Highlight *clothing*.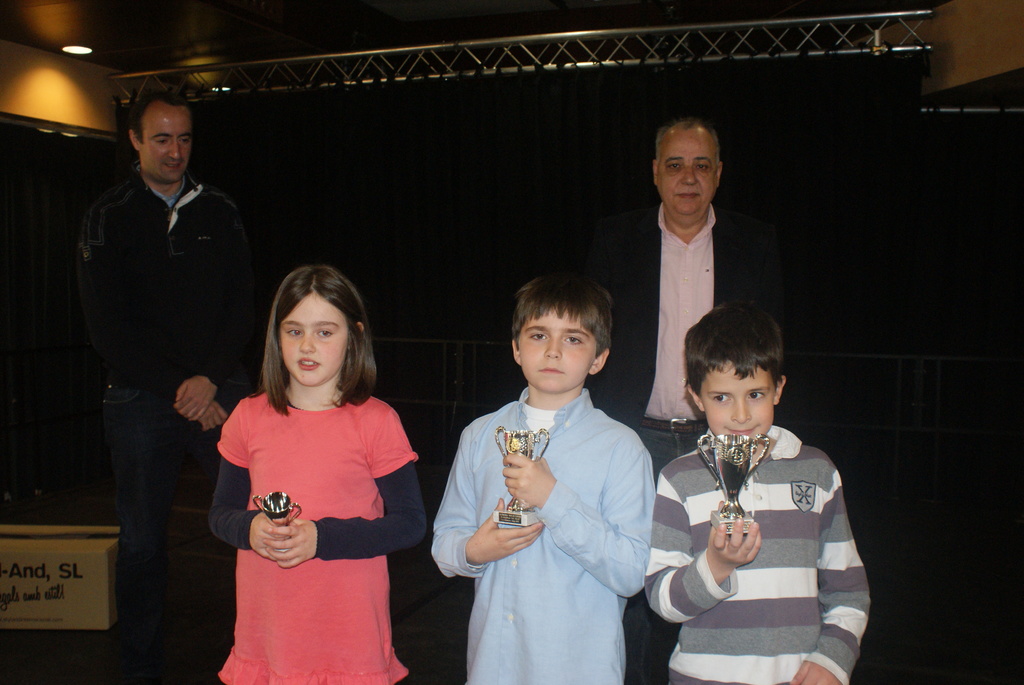
Highlighted region: 109/370/242/653.
